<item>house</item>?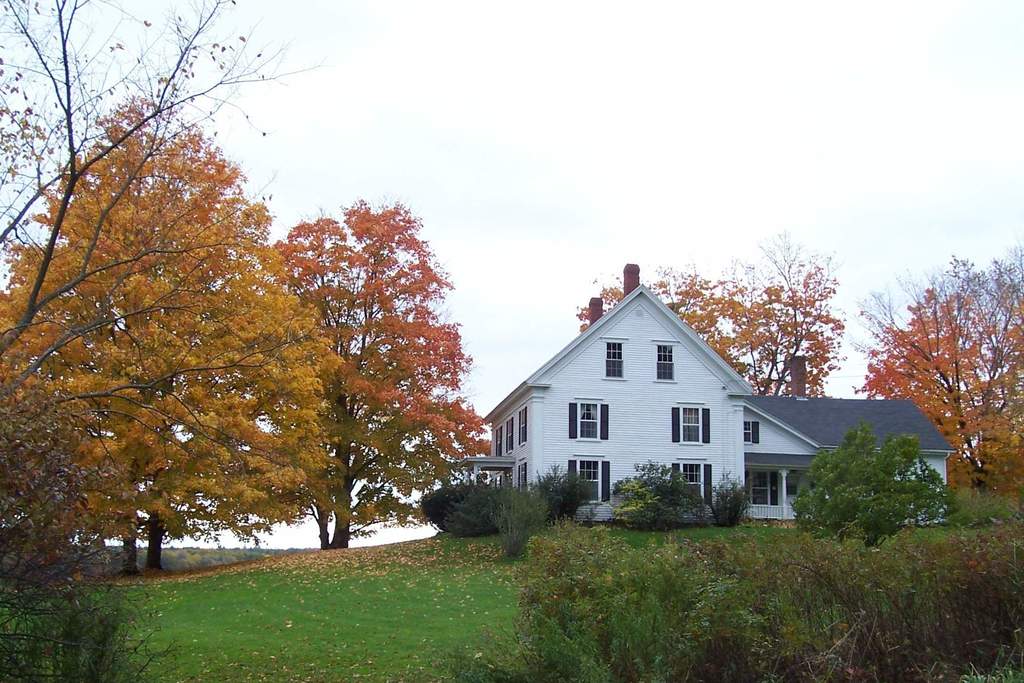
region(451, 259, 956, 525)
